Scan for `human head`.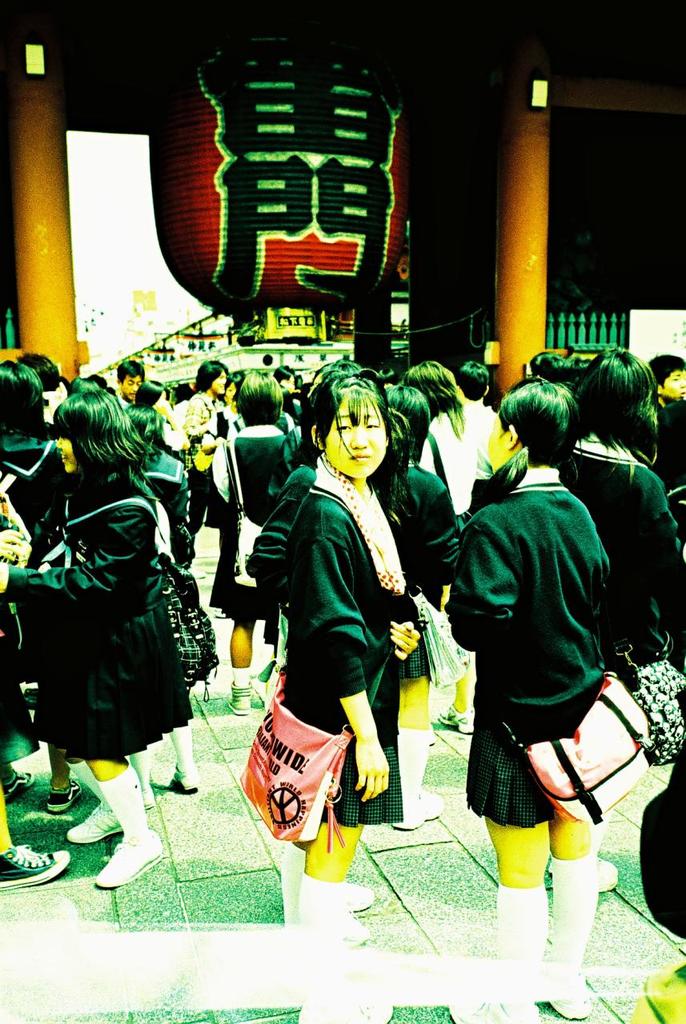
Scan result: BBox(195, 360, 226, 392).
